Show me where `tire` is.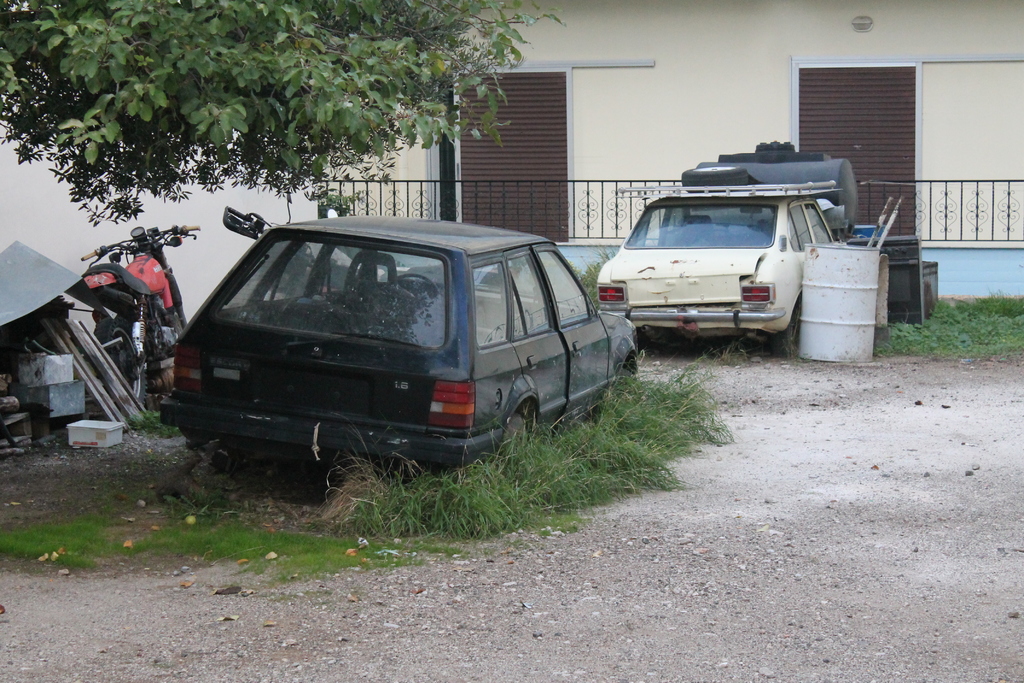
`tire` is at (489,399,530,451).
